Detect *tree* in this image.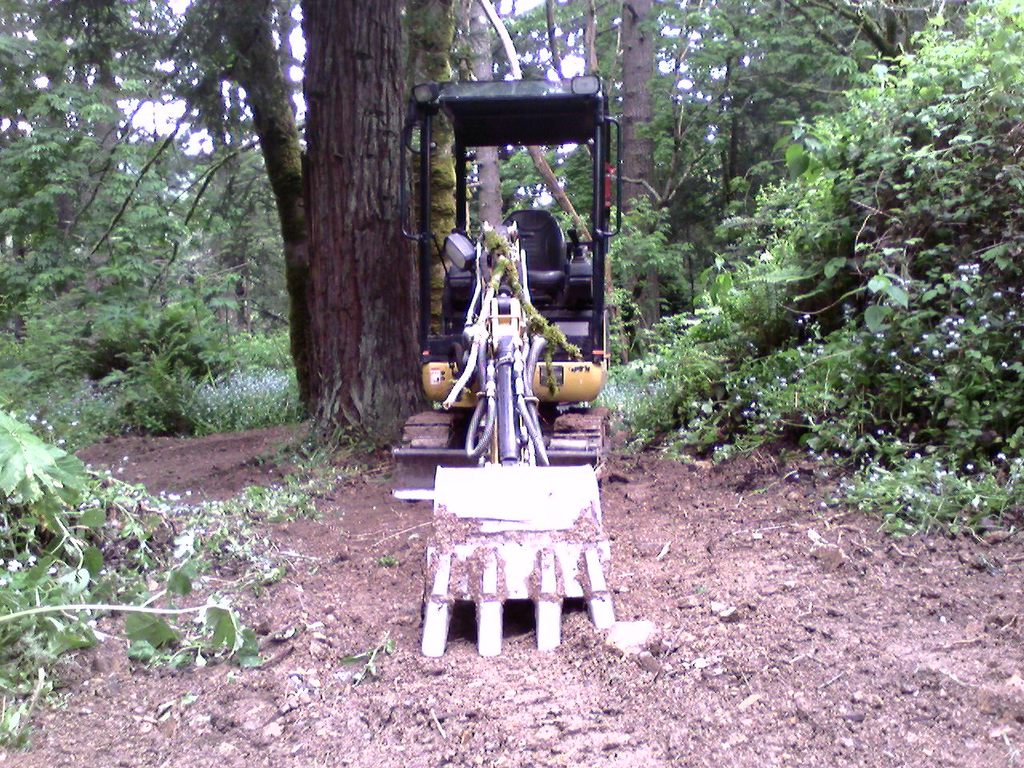
Detection: box=[299, 0, 427, 437].
